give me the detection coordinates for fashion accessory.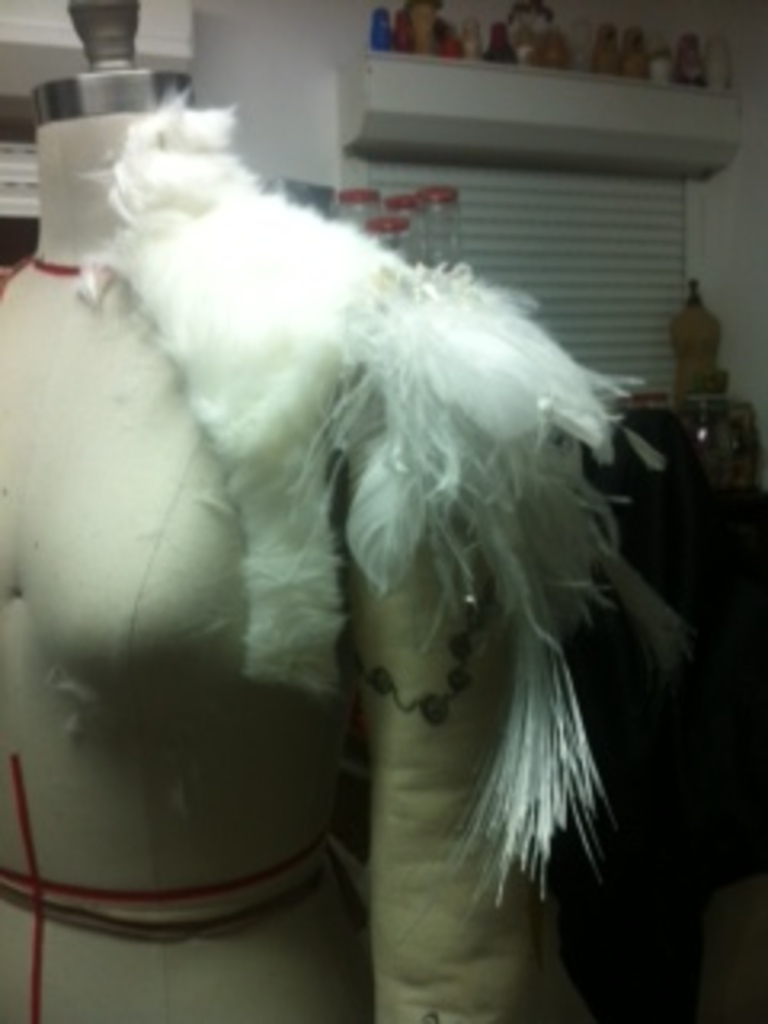
(80, 86, 701, 925).
